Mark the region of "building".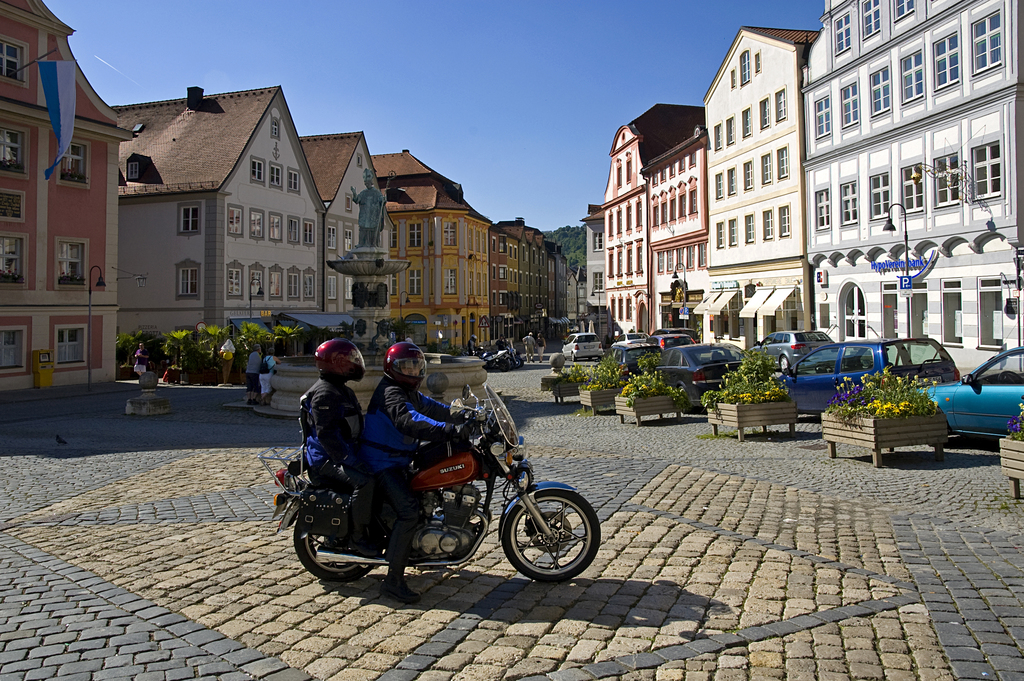
Region: [493, 216, 571, 346].
